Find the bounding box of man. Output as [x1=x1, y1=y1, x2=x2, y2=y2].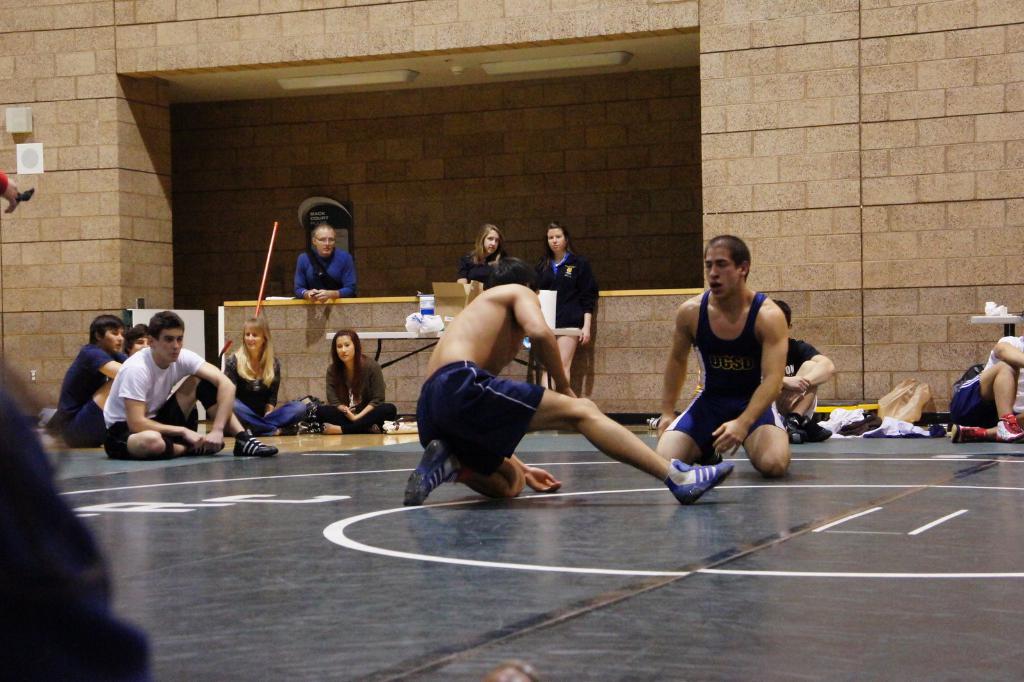
[x1=123, y1=326, x2=154, y2=356].
